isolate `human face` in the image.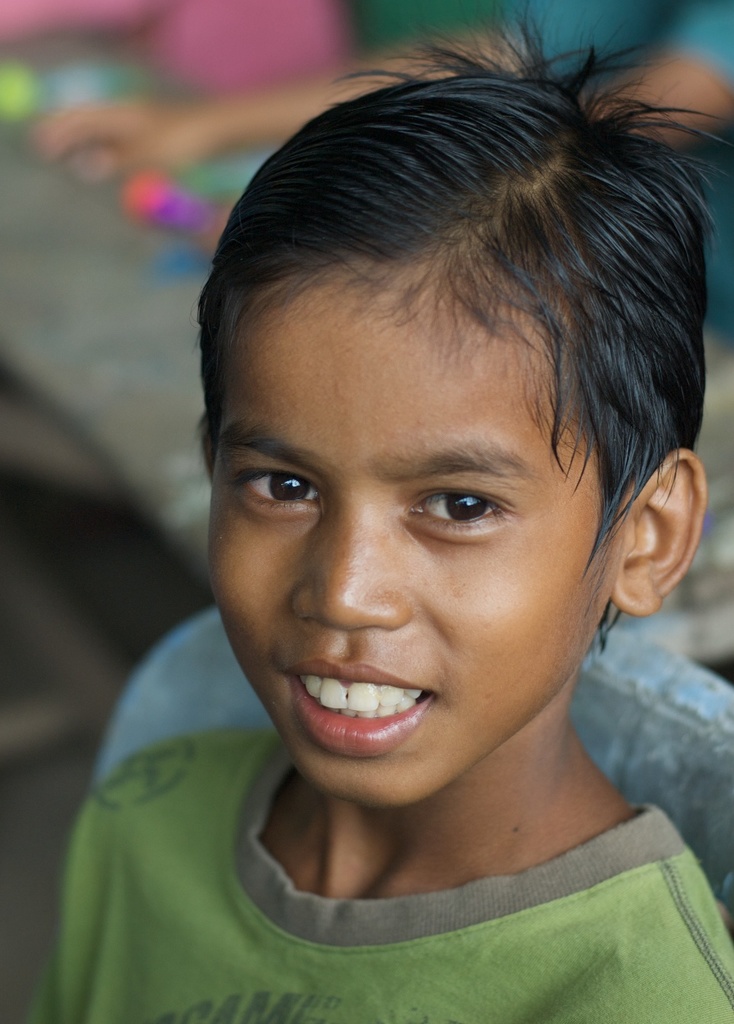
Isolated region: (208, 258, 624, 814).
